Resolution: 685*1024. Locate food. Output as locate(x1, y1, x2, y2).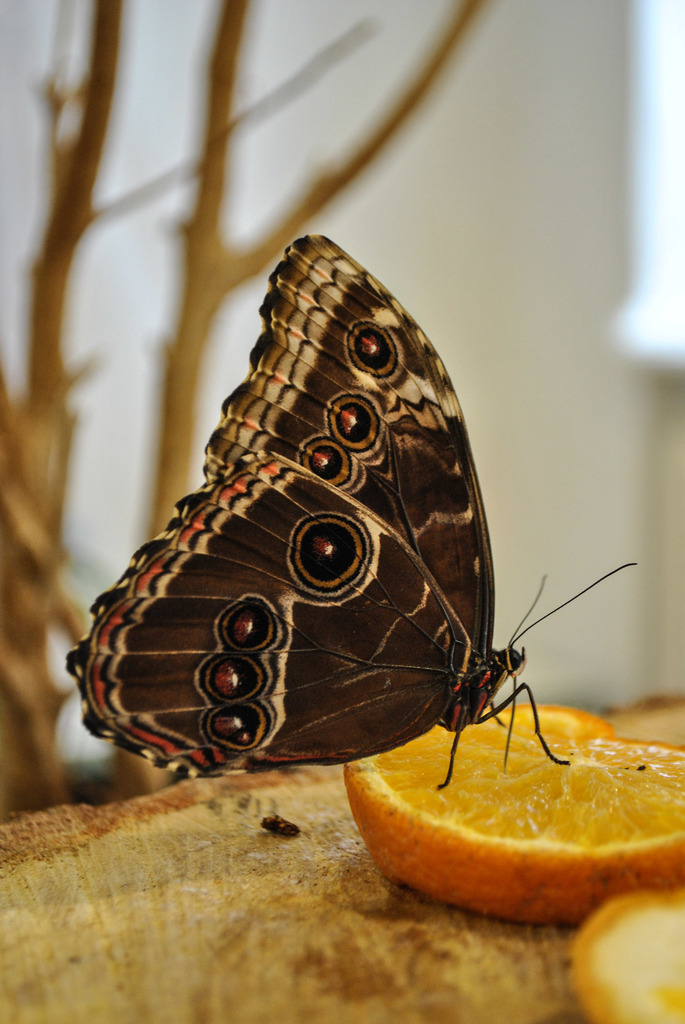
locate(570, 888, 684, 1023).
